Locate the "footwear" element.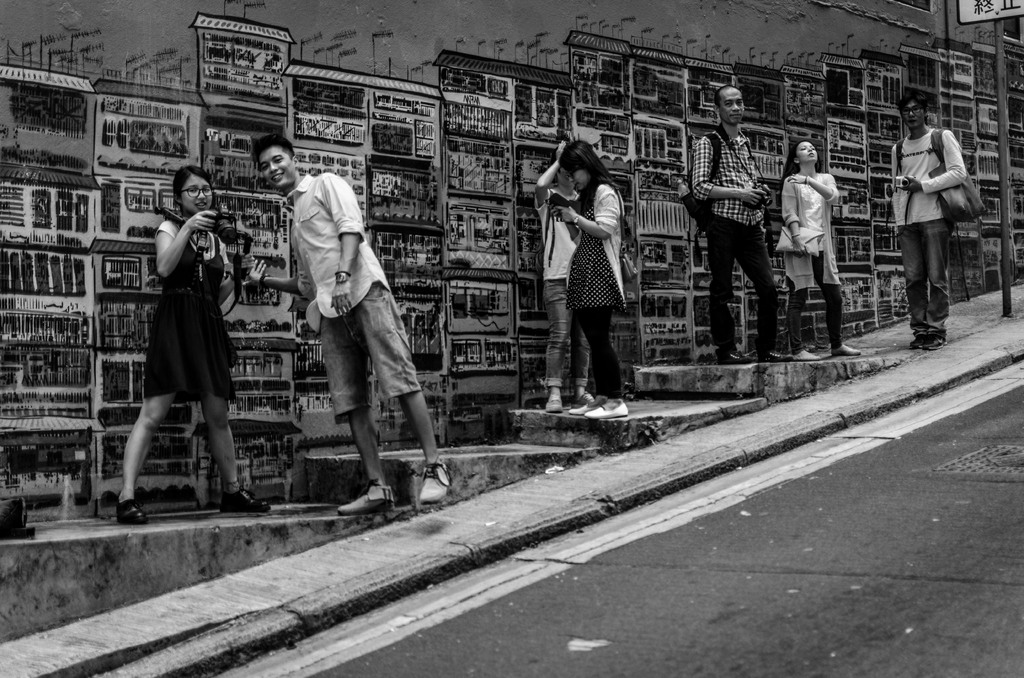
Element bbox: 220/487/274/517.
